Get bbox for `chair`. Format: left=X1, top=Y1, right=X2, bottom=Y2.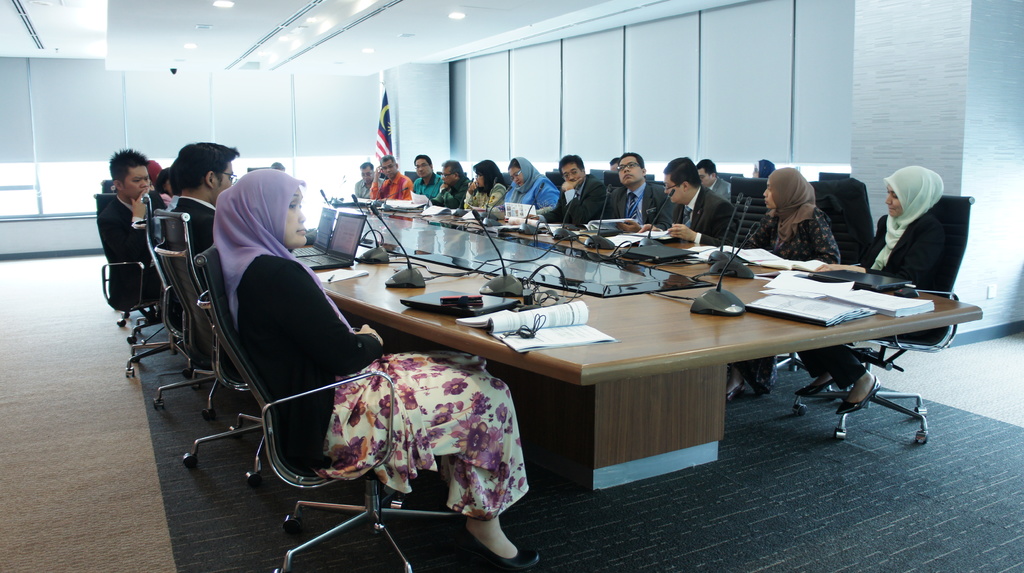
left=769, top=176, right=876, bottom=394.
